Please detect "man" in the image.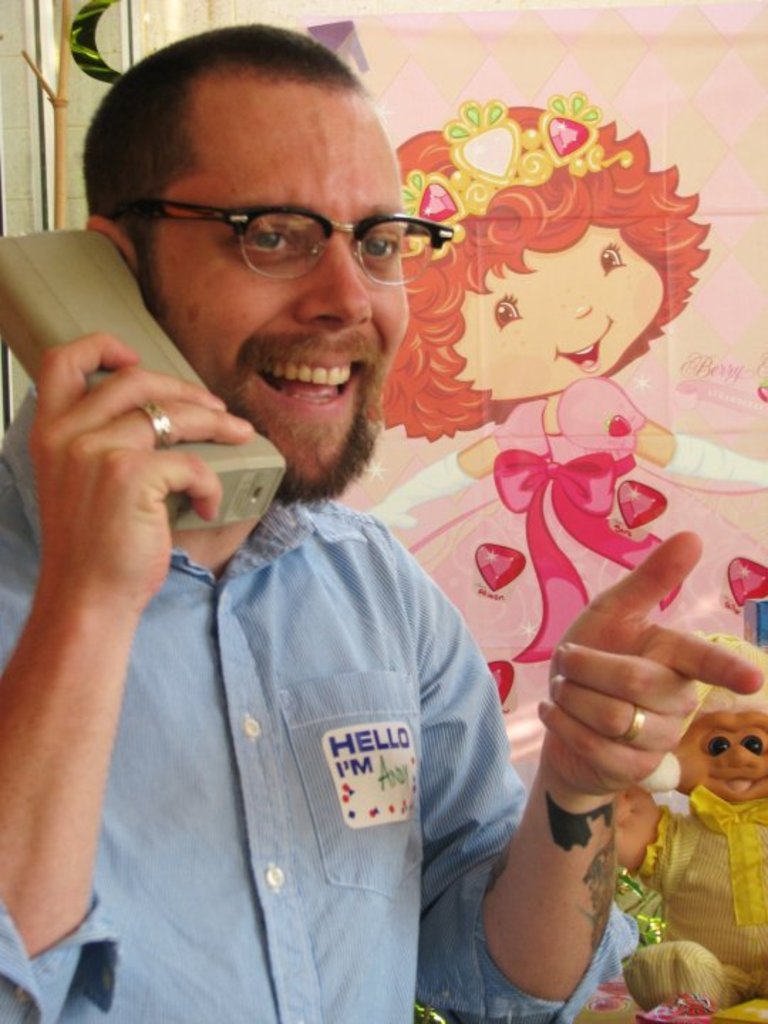
pyautogui.locateOnScreen(0, 64, 666, 977).
